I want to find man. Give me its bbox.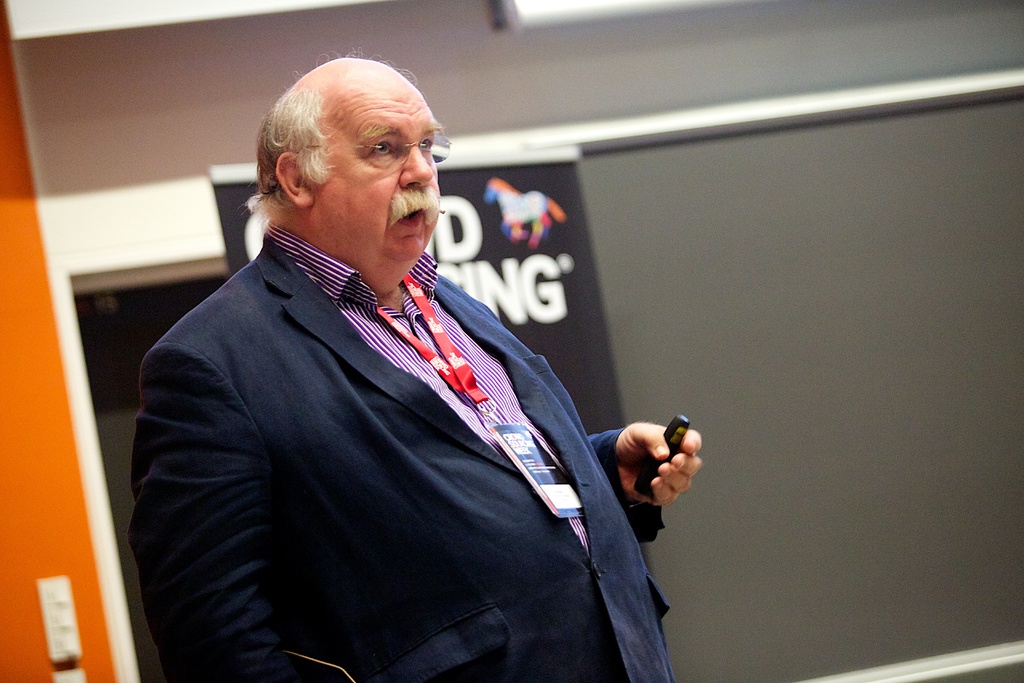
rect(142, 63, 723, 650).
